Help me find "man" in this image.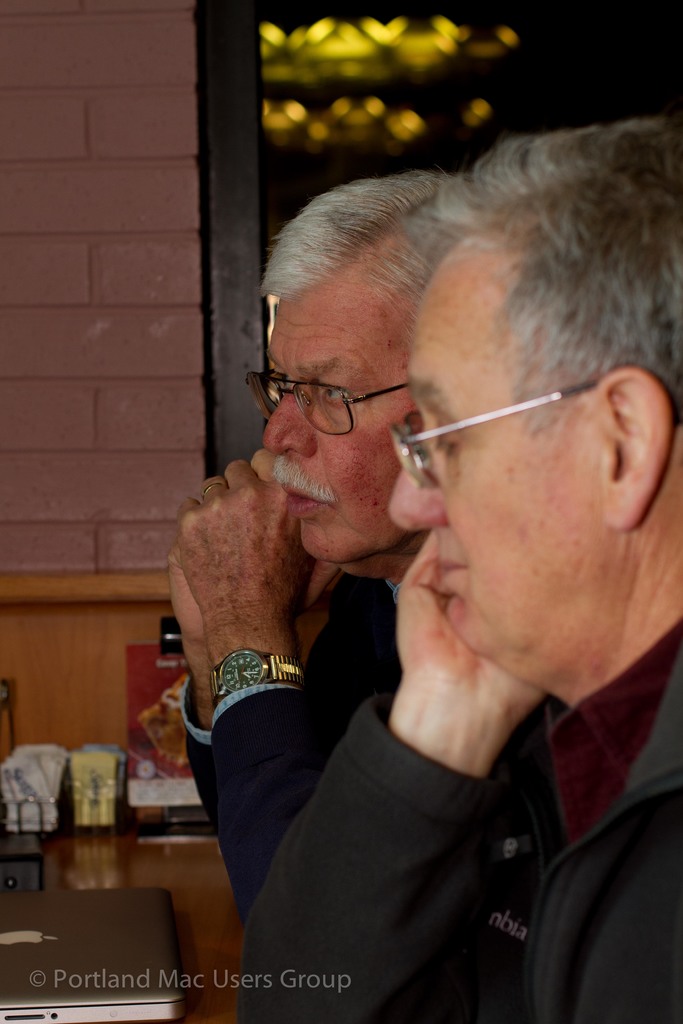
Found it: 167,171,482,929.
